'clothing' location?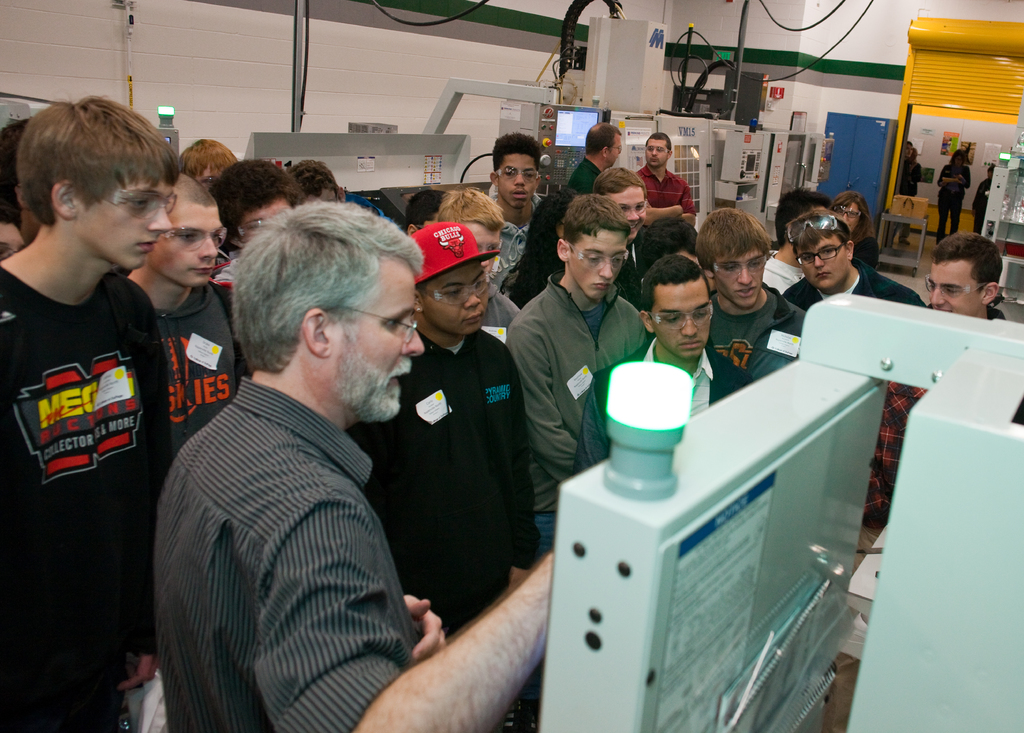
975 172 996 241
